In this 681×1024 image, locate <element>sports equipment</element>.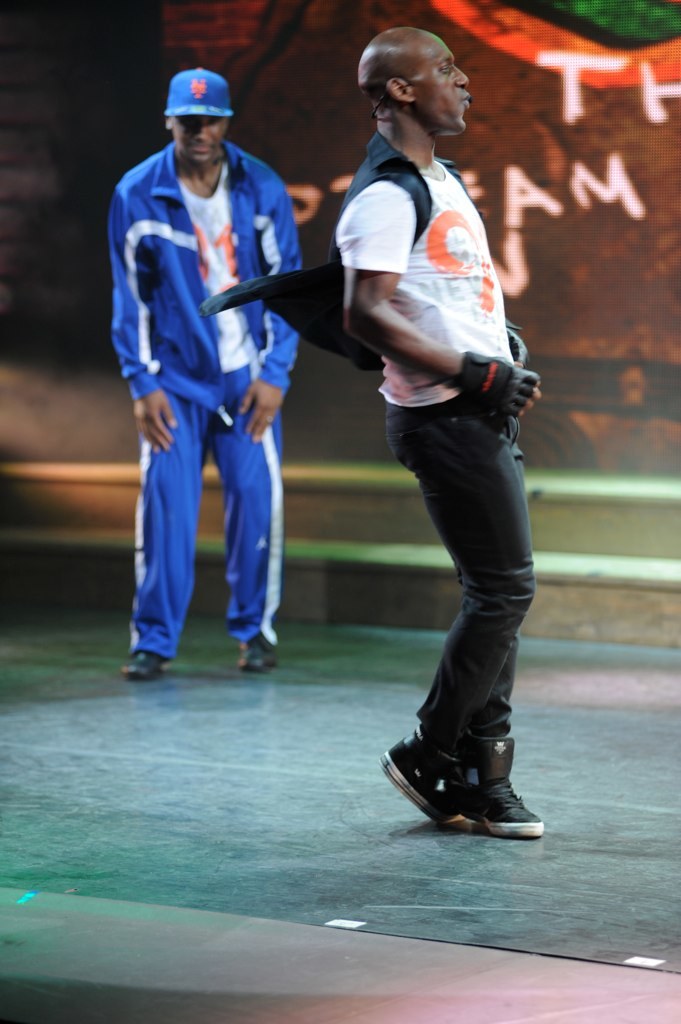
Bounding box: box=[454, 738, 546, 843].
